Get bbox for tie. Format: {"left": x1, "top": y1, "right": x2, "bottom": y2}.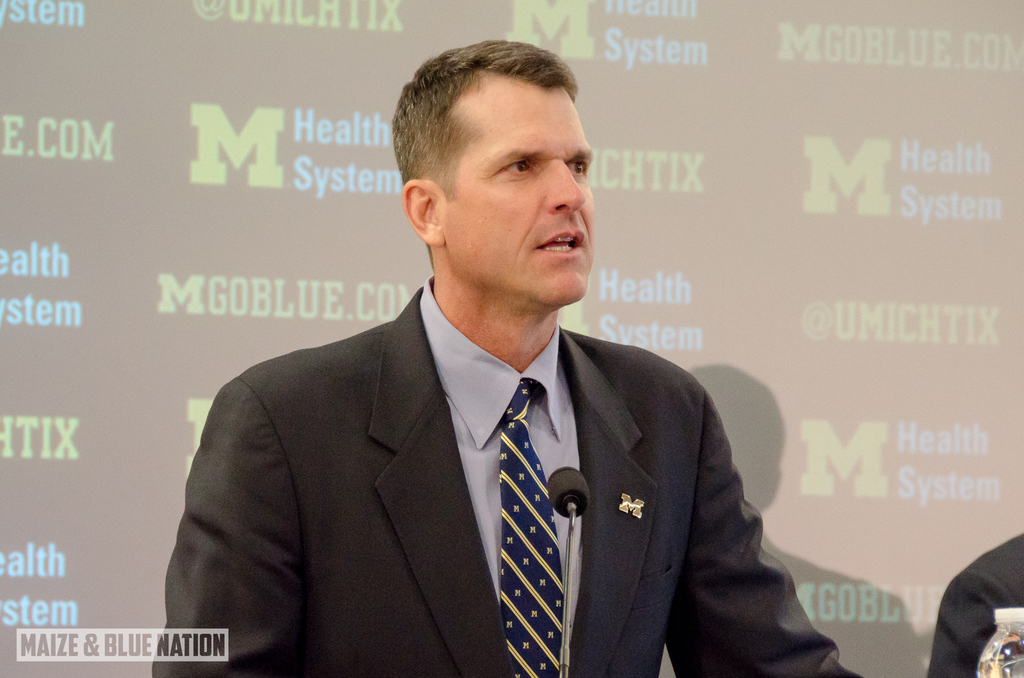
{"left": 499, "top": 385, "right": 571, "bottom": 677}.
